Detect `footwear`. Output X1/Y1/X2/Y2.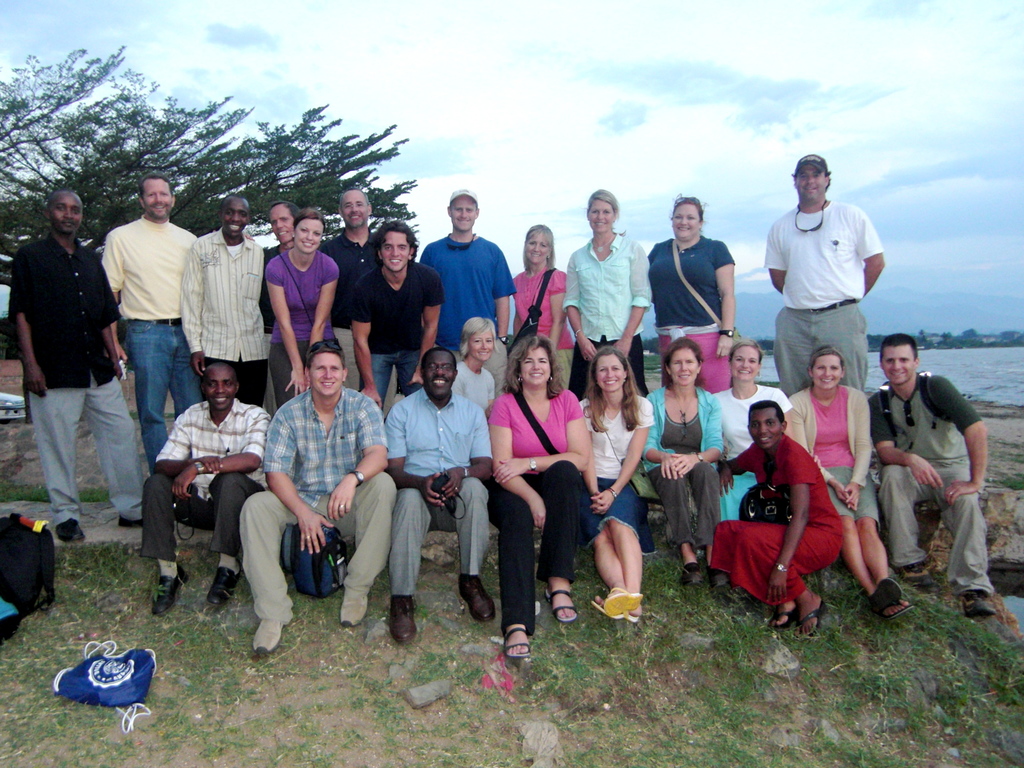
881/595/917/625.
